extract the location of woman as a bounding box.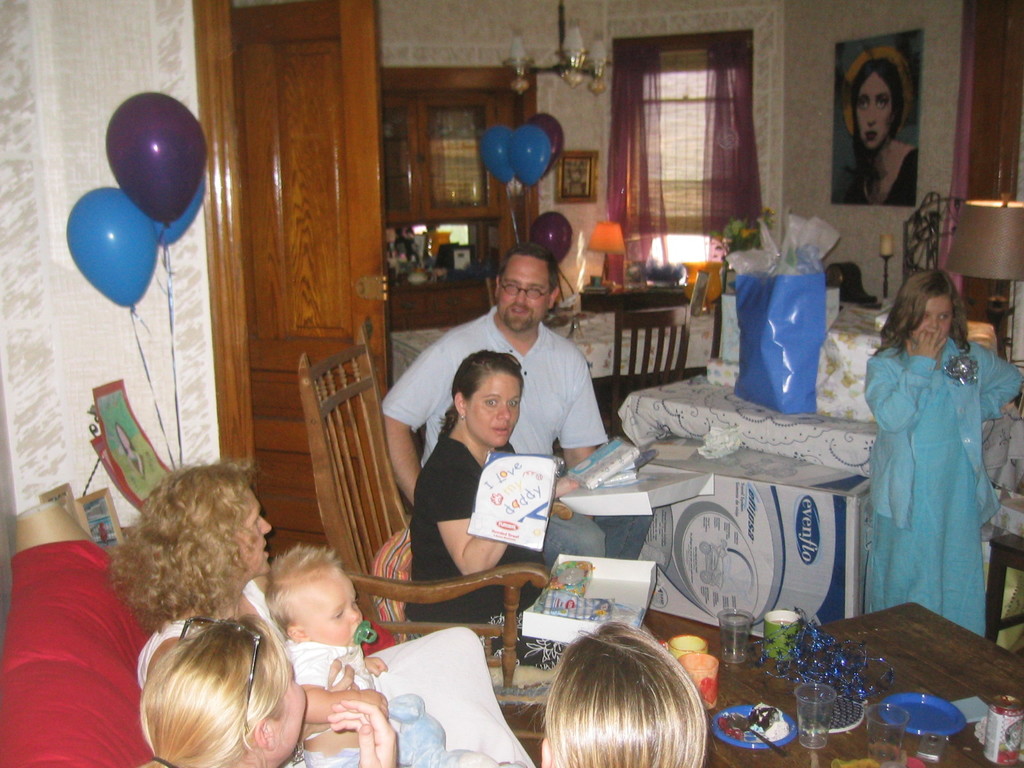
Rect(855, 255, 1007, 649).
